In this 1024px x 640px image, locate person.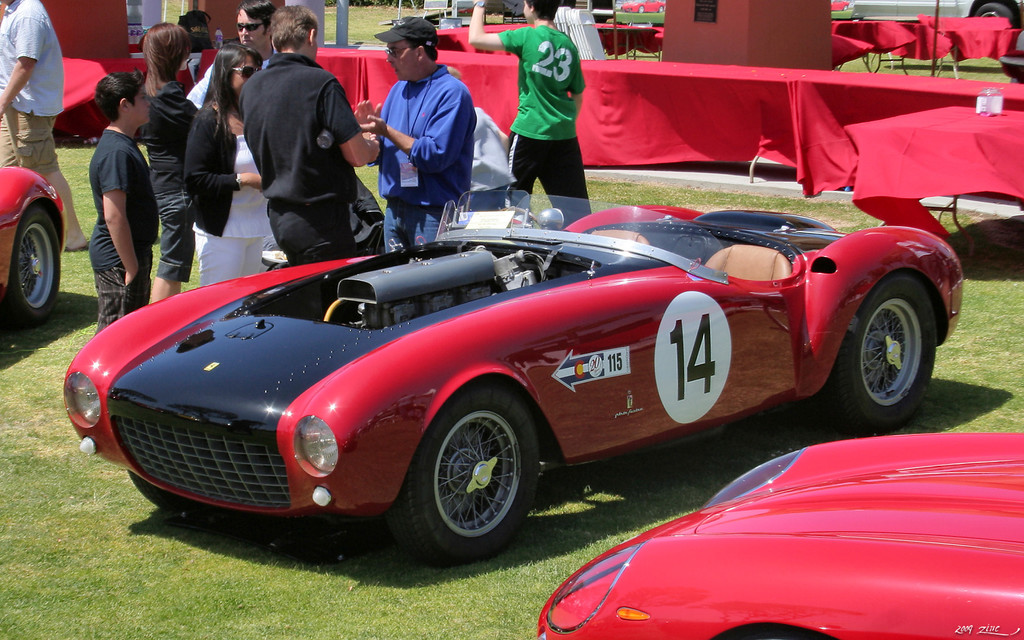
Bounding box: bbox=[88, 73, 159, 330].
